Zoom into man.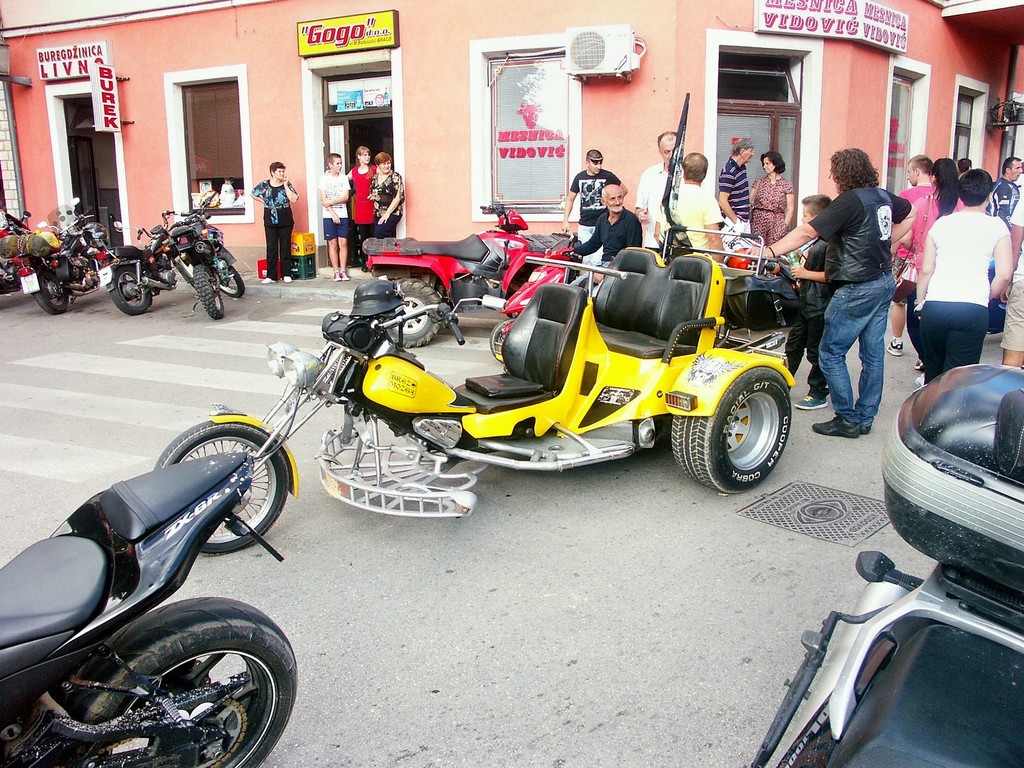
Zoom target: (652, 152, 723, 263).
